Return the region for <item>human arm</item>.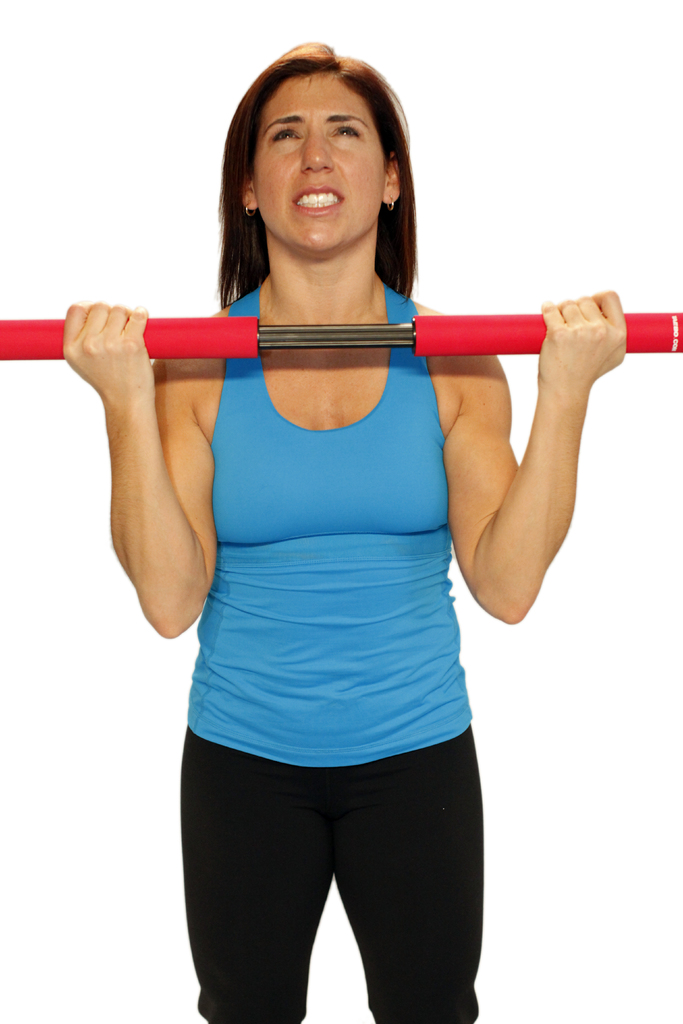
region(442, 303, 608, 646).
